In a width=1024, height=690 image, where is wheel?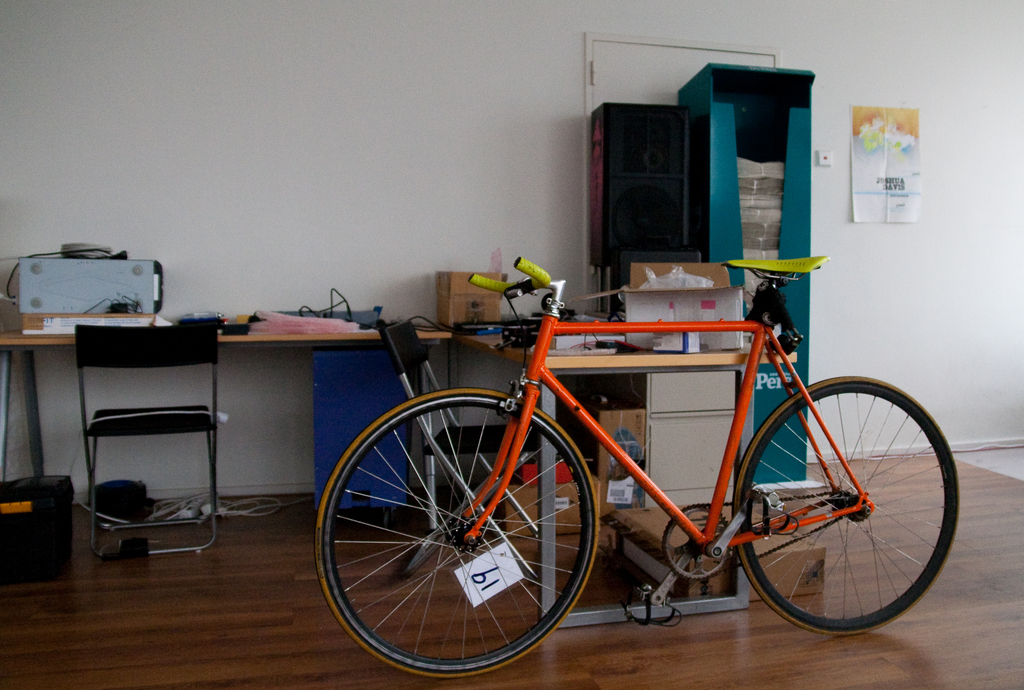
<region>733, 375, 961, 636</region>.
